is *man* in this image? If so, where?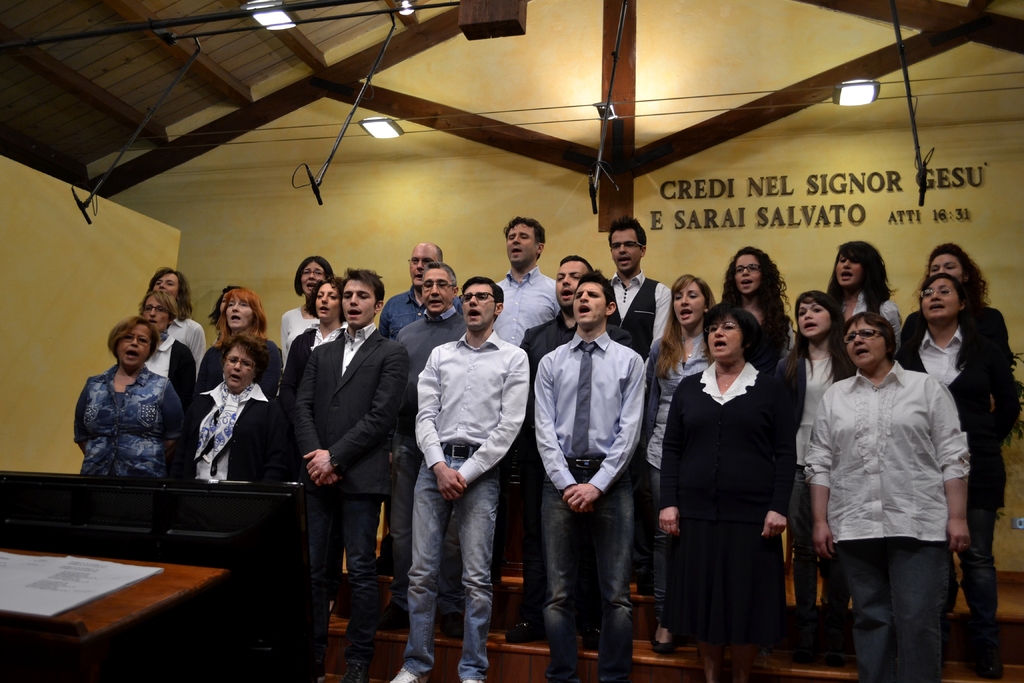
Yes, at 604:214:669:595.
